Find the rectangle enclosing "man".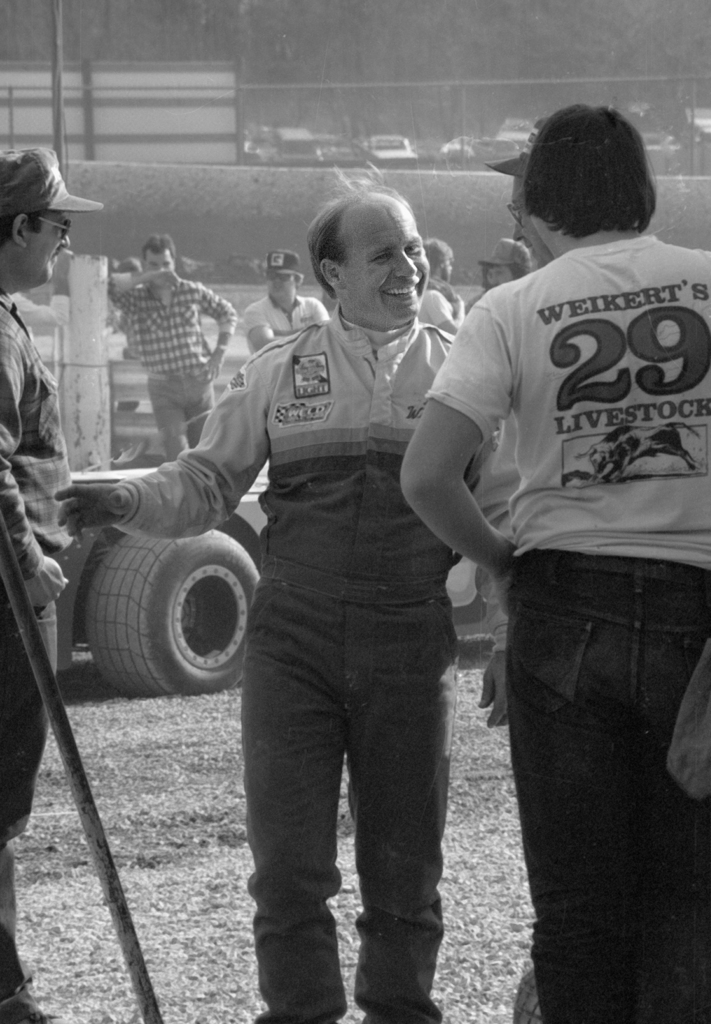
bbox=[0, 147, 110, 1023].
